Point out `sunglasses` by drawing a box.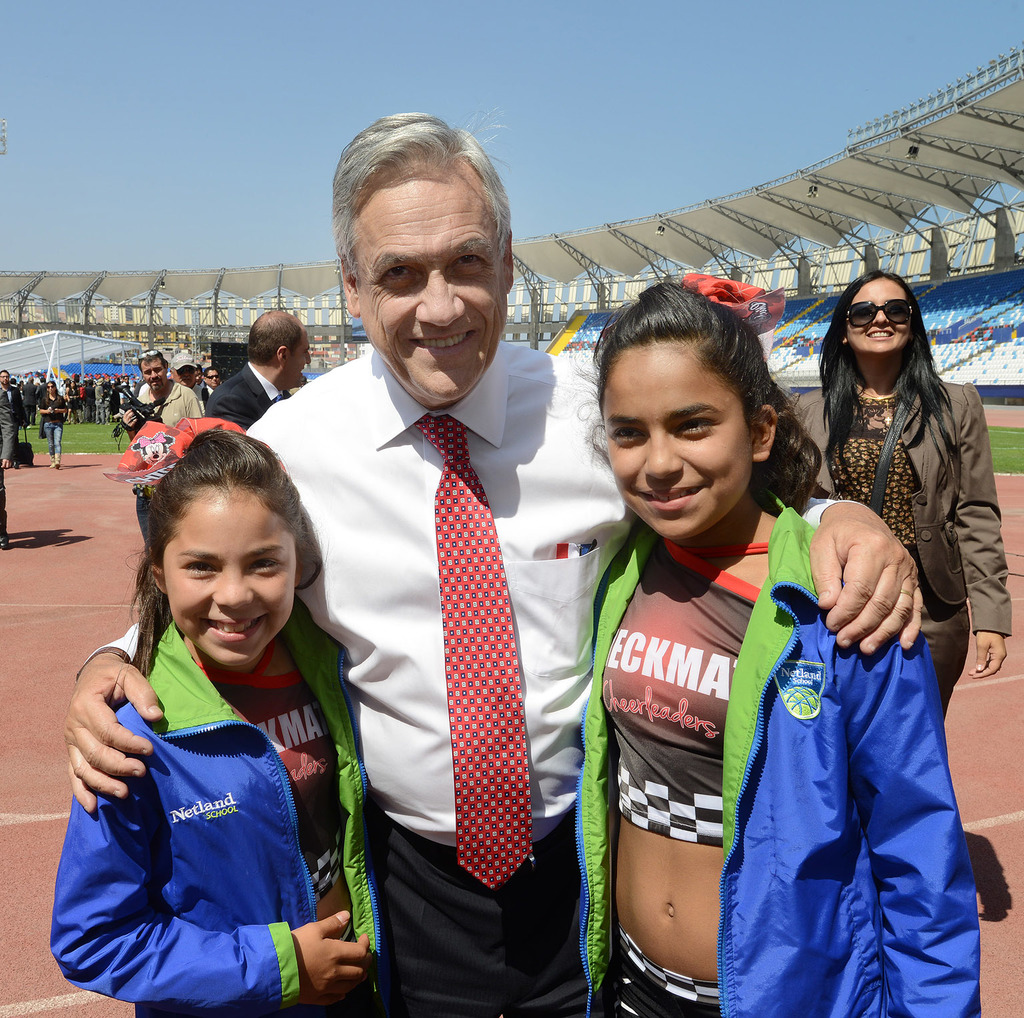
<bbox>840, 295, 920, 329</bbox>.
